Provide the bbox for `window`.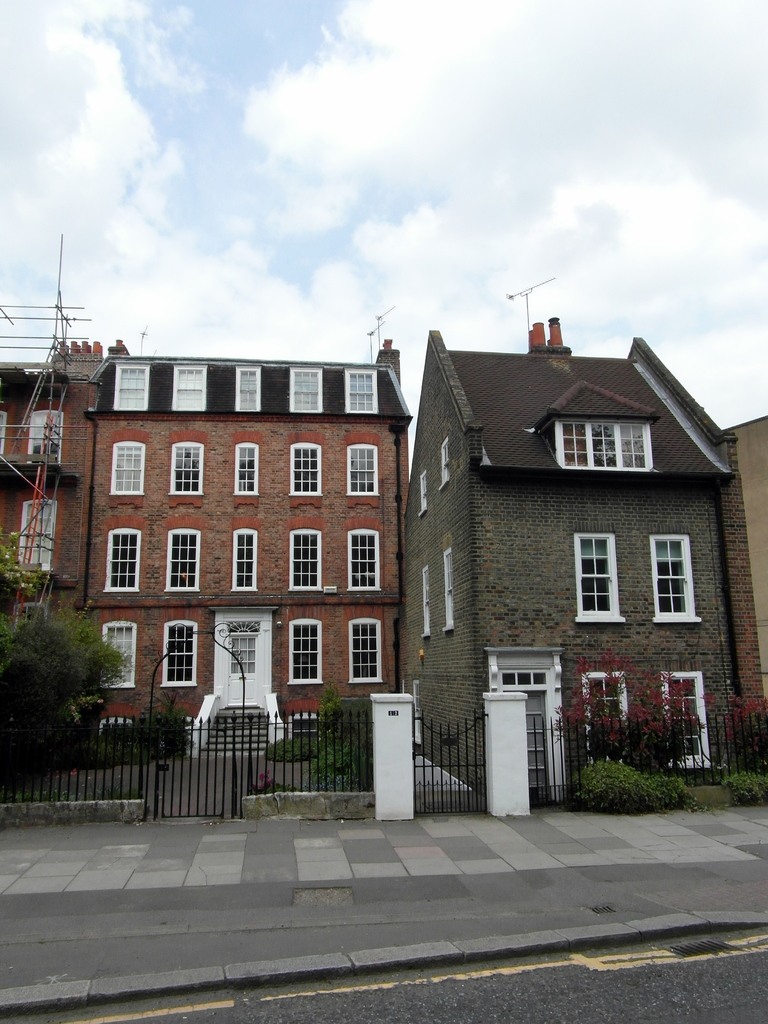
[x1=163, y1=525, x2=205, y2=595].
